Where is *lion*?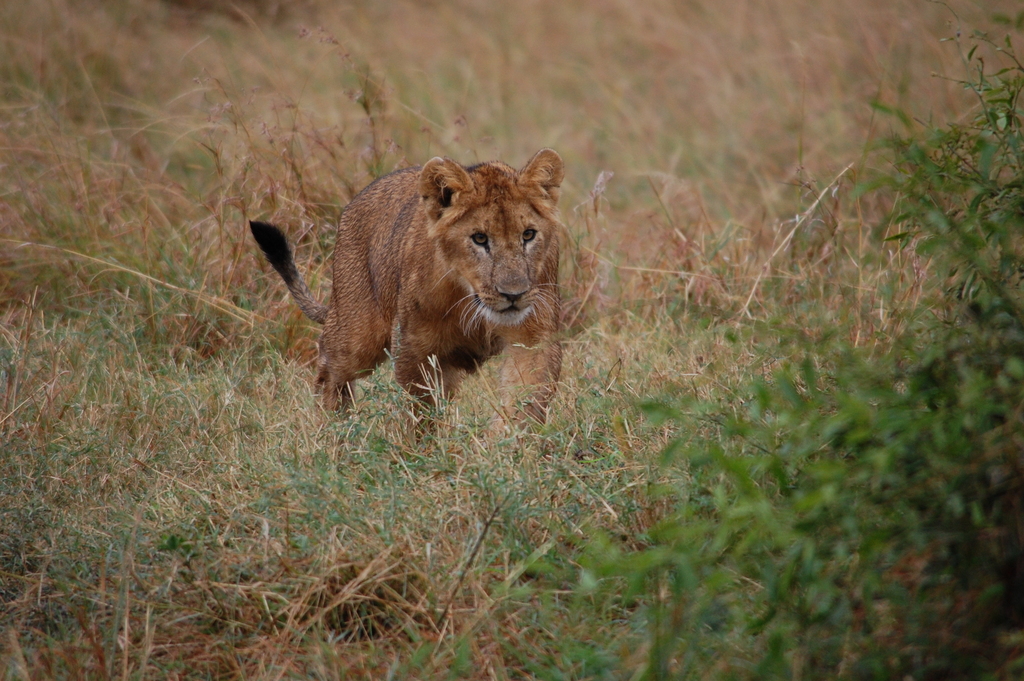
x1=248 y1=145 x2=563 y2=439.
